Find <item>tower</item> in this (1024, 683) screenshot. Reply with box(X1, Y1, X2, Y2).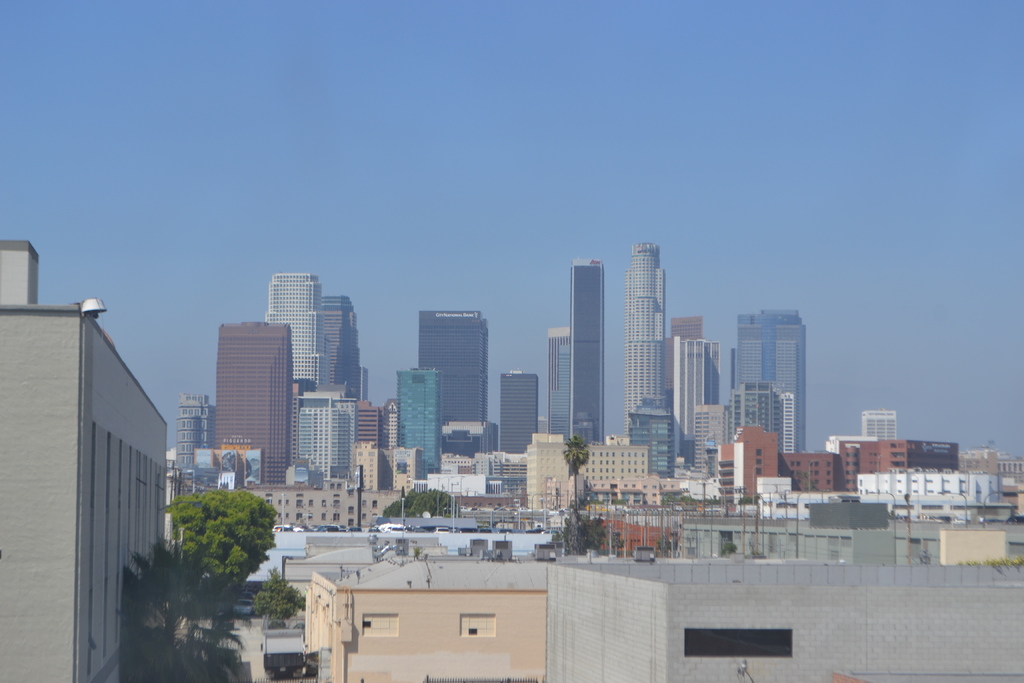
box(628, 250, 669, 440).
